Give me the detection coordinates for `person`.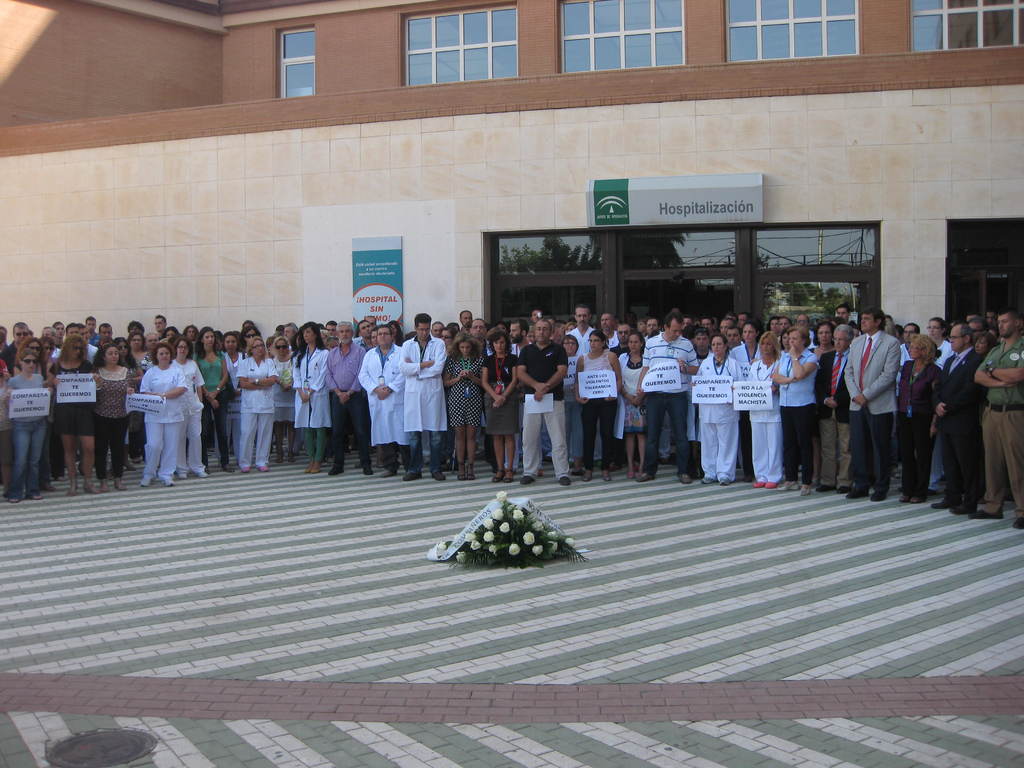
(left=0, top=333, right=16, bottom=492).
